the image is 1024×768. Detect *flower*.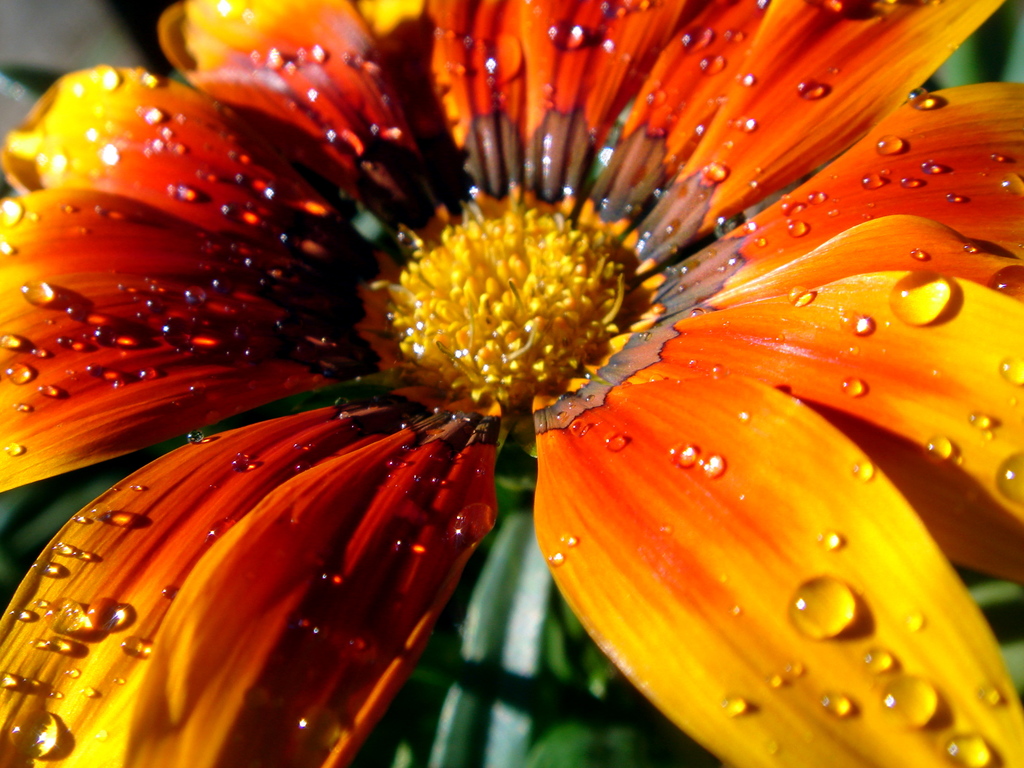
Detection: detection(0, 0, 1023, 767).
